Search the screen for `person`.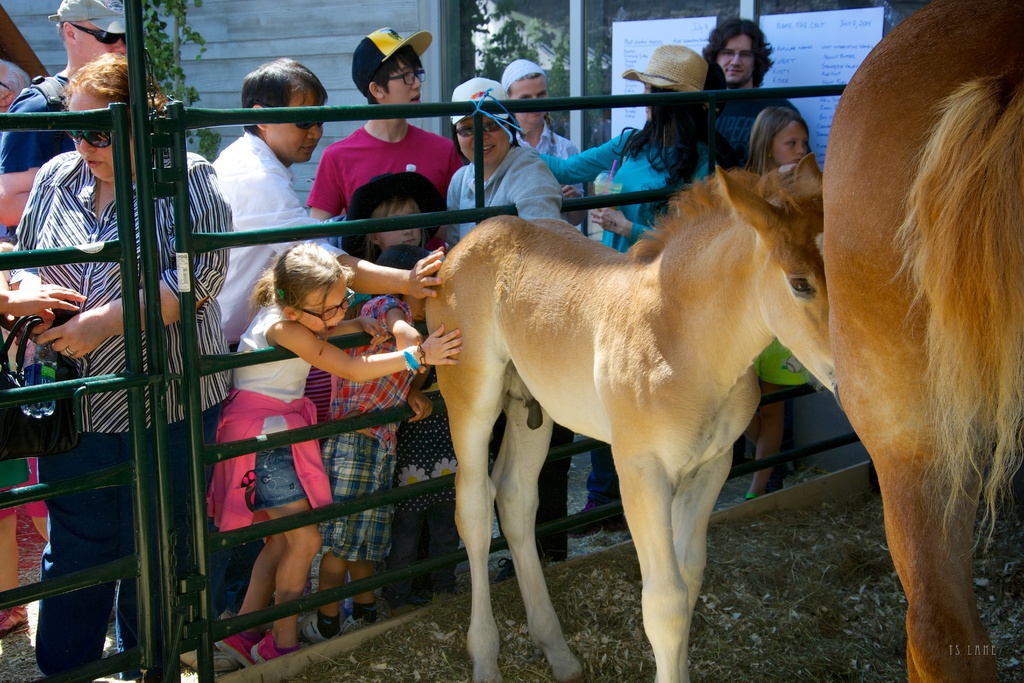
Found at [x1=430, y1=72, x2=577, y2=247].
